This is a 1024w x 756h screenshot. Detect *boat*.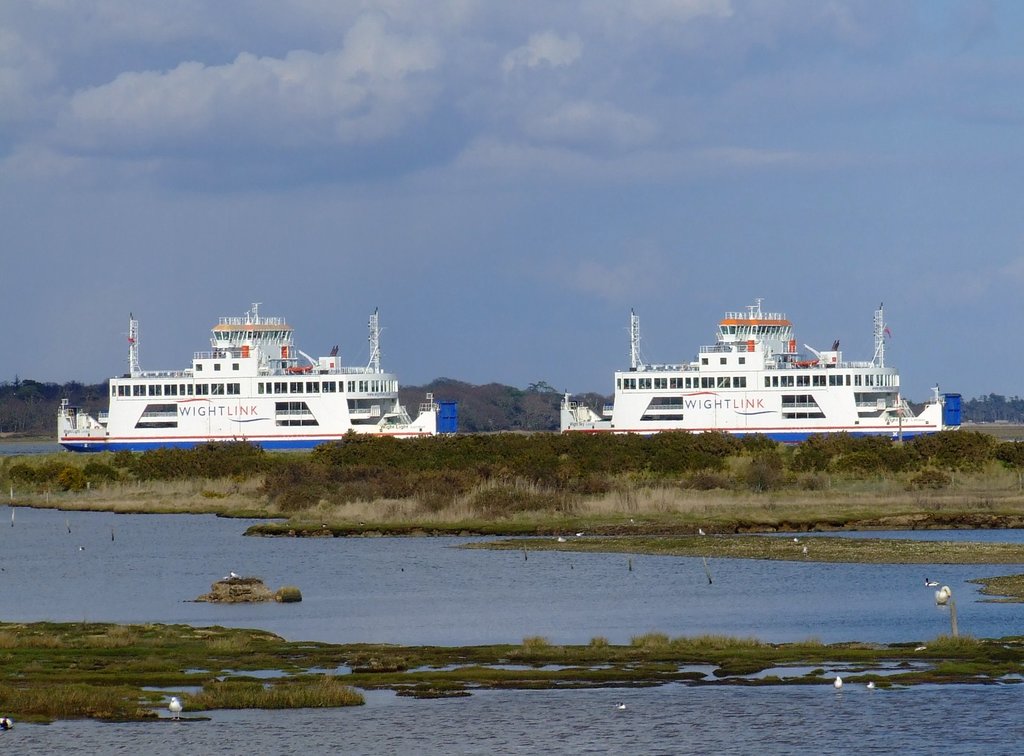
<bbox>561, 286, 946, 440</bbox>.
